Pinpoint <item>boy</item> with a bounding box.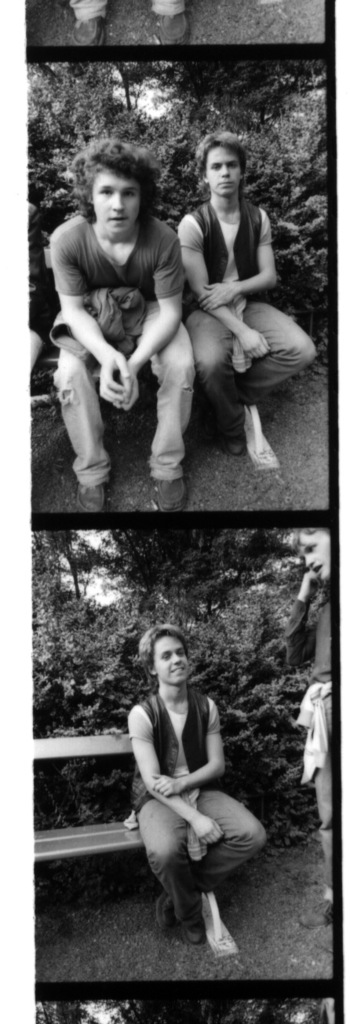
{"x1": 49, "y1": 142, "x2": 206, "y2": 518}.
